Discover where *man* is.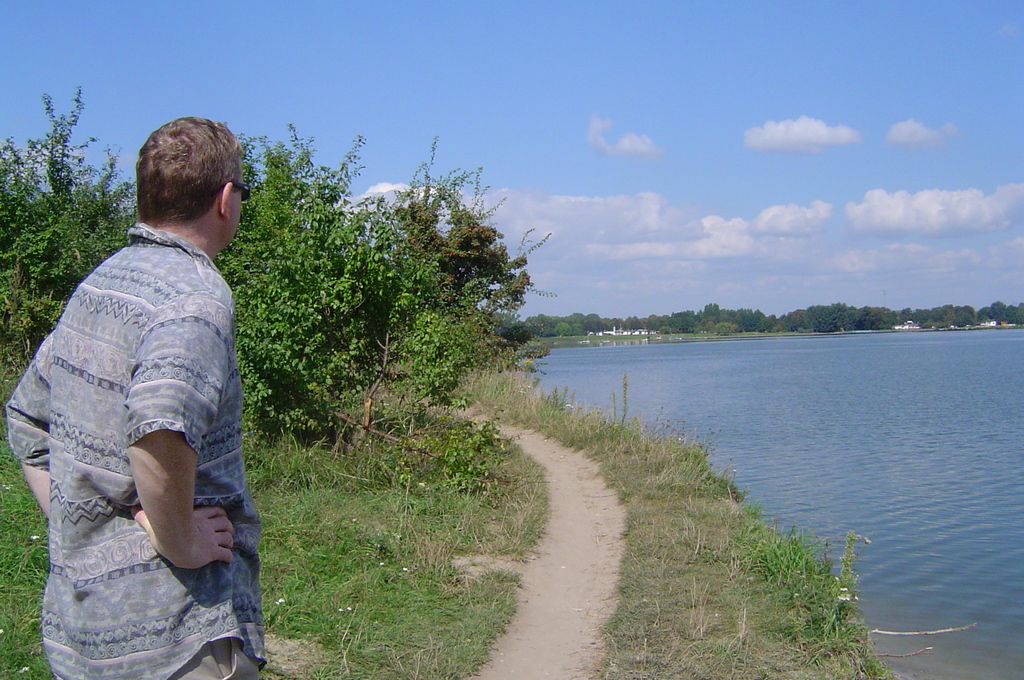
Discovered at (1,120,277,679).
